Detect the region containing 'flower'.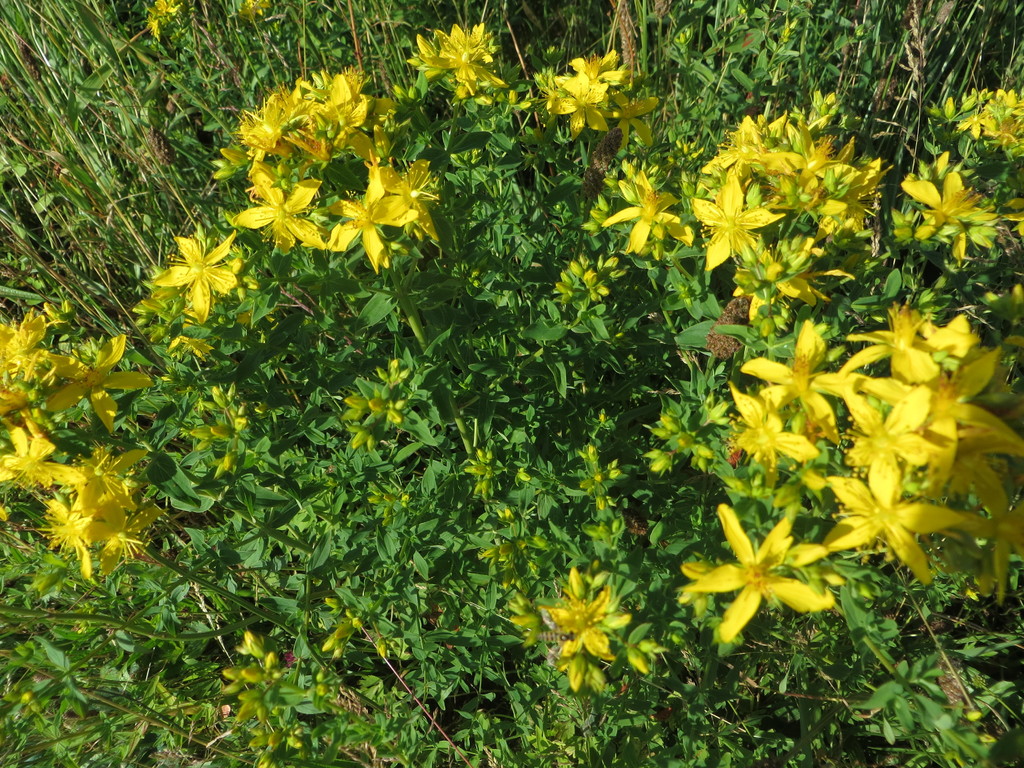
{"left": 536, "top": 51, "right": 629, "bottom": 140}.
